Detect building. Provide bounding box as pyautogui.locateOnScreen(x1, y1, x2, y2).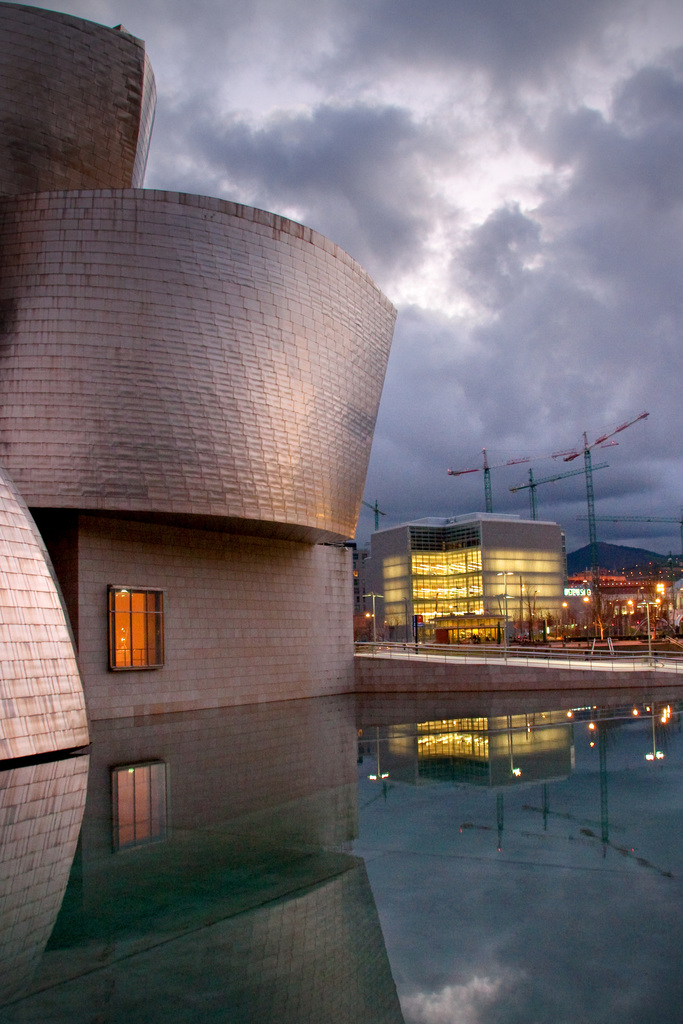
pyautogui.locateOnScreen(322, 541, 366, 615).
